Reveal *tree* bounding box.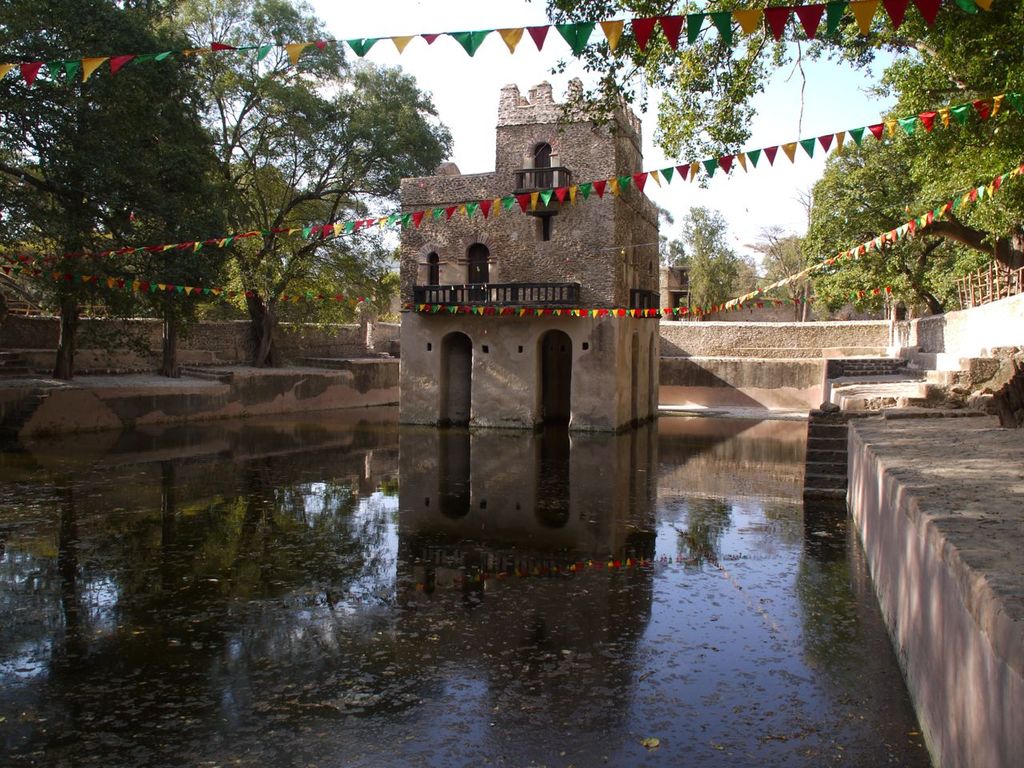
Revealed: [left=734, top=255, right=759, bottom=294].
